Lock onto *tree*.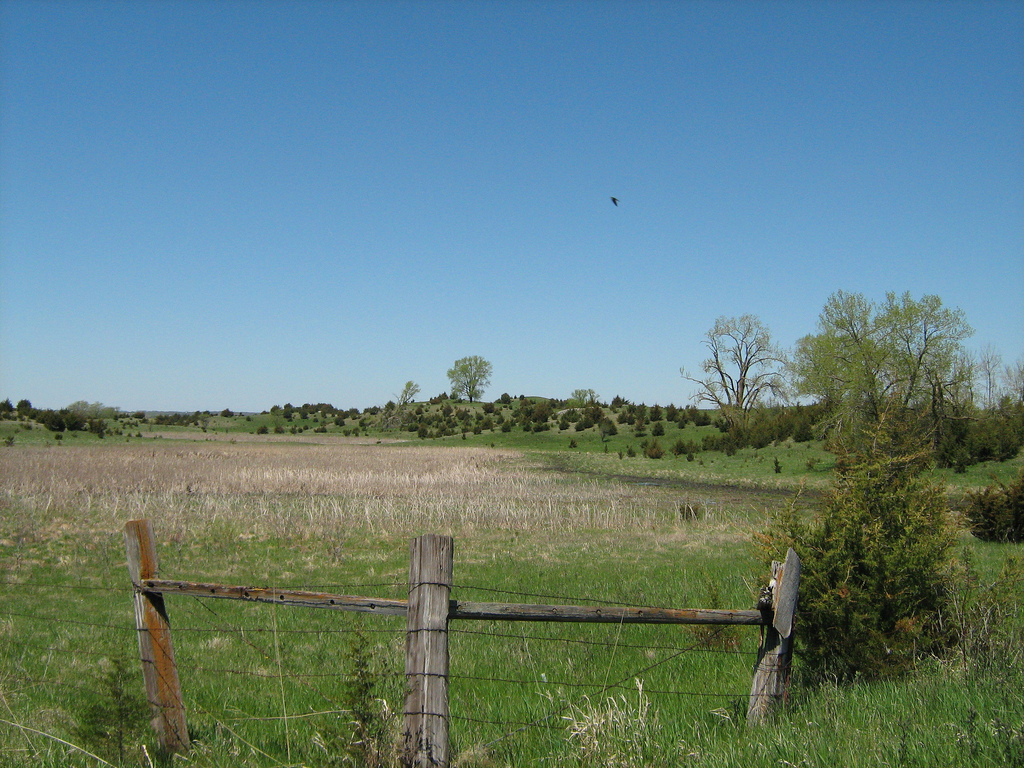
Locked: pyautogui.locateOnScreen(442, 346, 500, 401).
